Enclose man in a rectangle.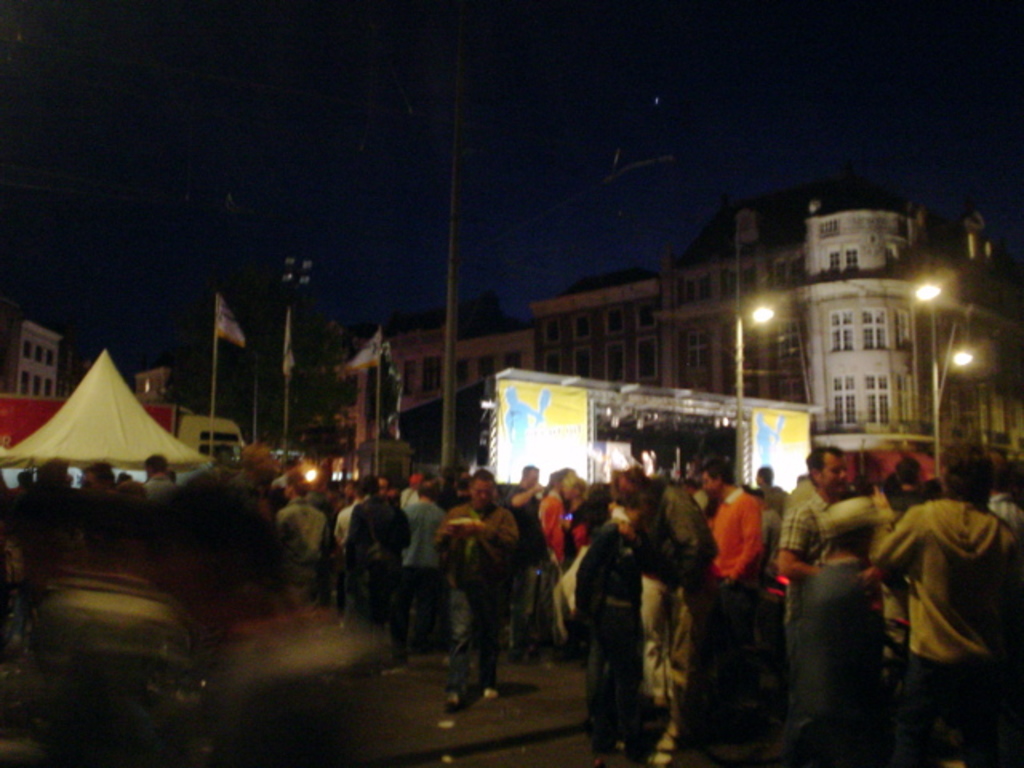
987/448/1022/536.
